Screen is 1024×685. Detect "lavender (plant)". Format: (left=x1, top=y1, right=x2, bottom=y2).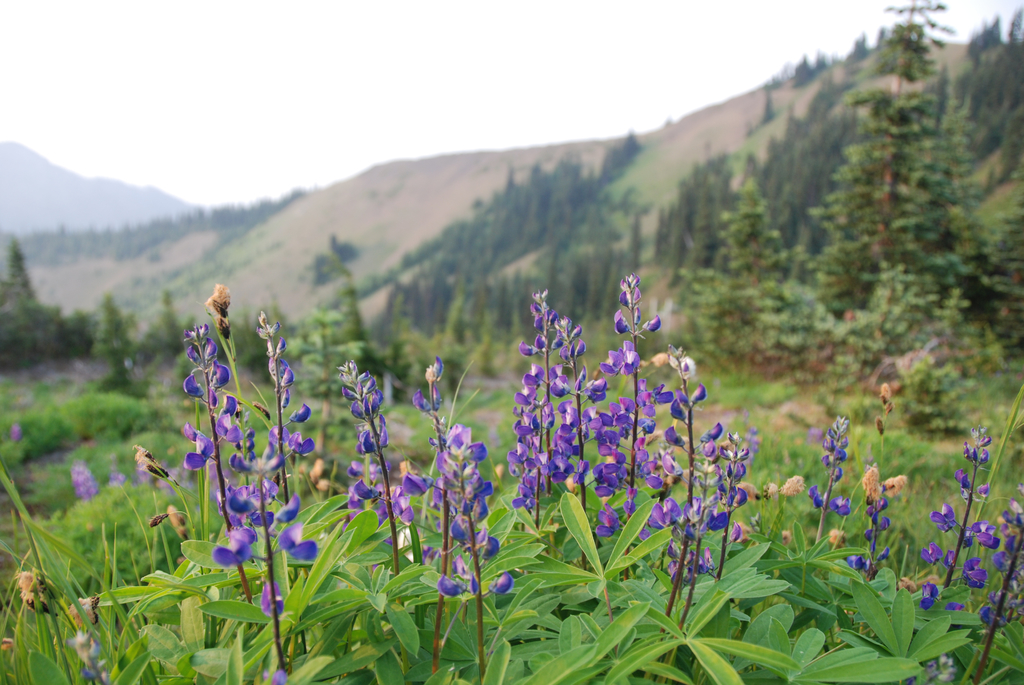
(left=682, top=433, right=748, bottom=571).
